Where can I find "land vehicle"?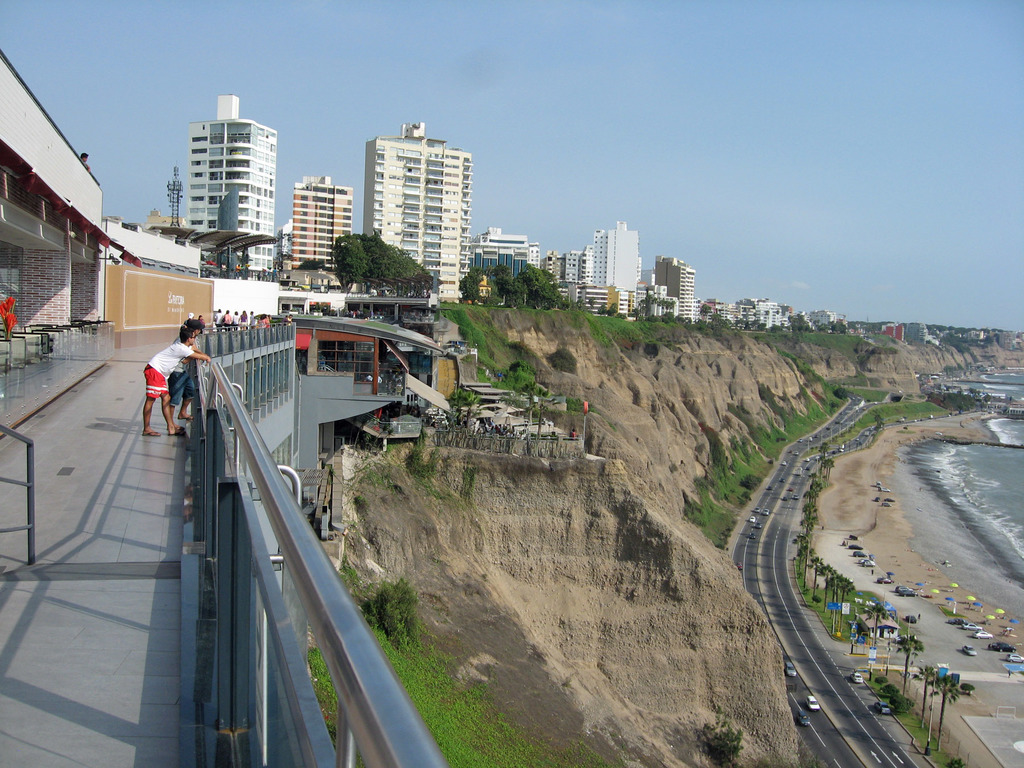
You can find it at (768,488,769,490).
